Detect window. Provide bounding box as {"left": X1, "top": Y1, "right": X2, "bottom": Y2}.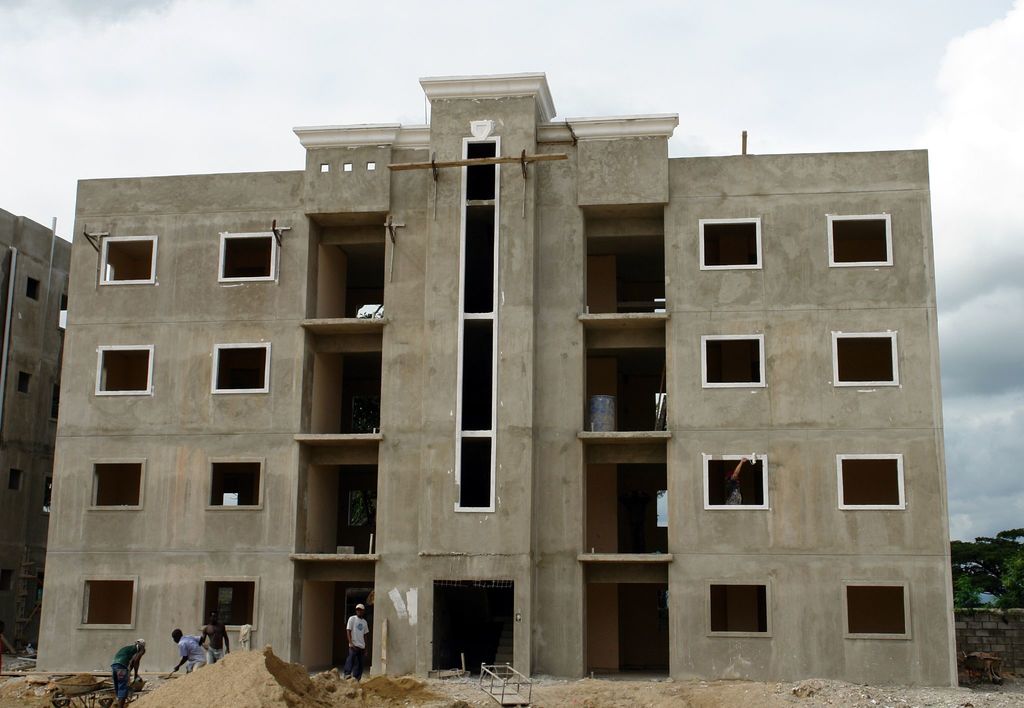
{"left": 842, "top": 579, "right": 913, "bottom": 637}.
